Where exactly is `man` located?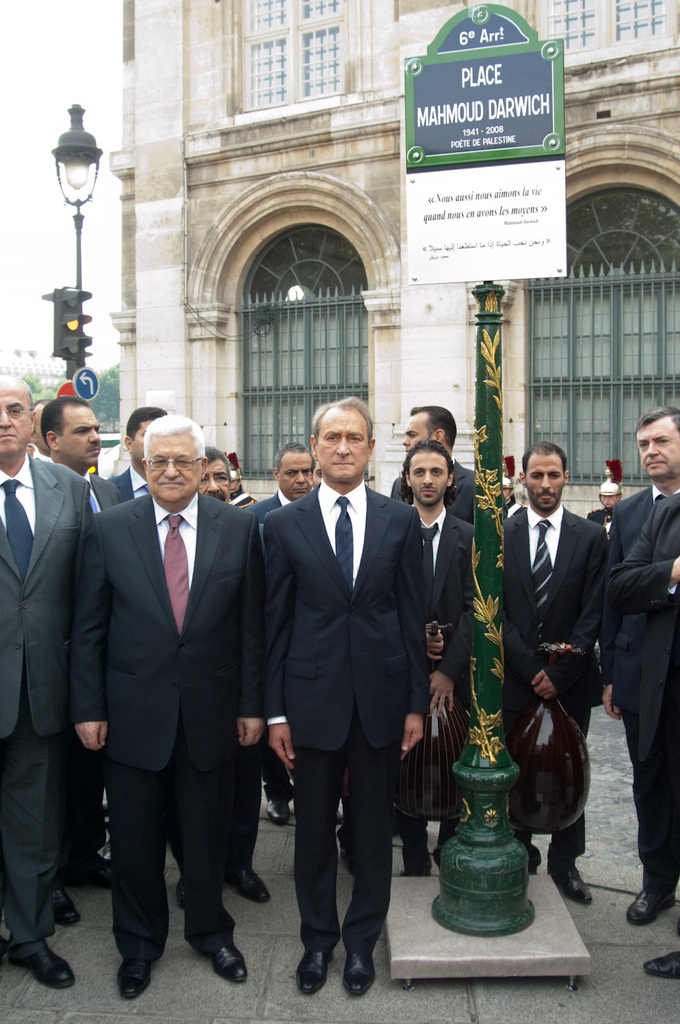
Its bounding box is (504,443,607,909).
